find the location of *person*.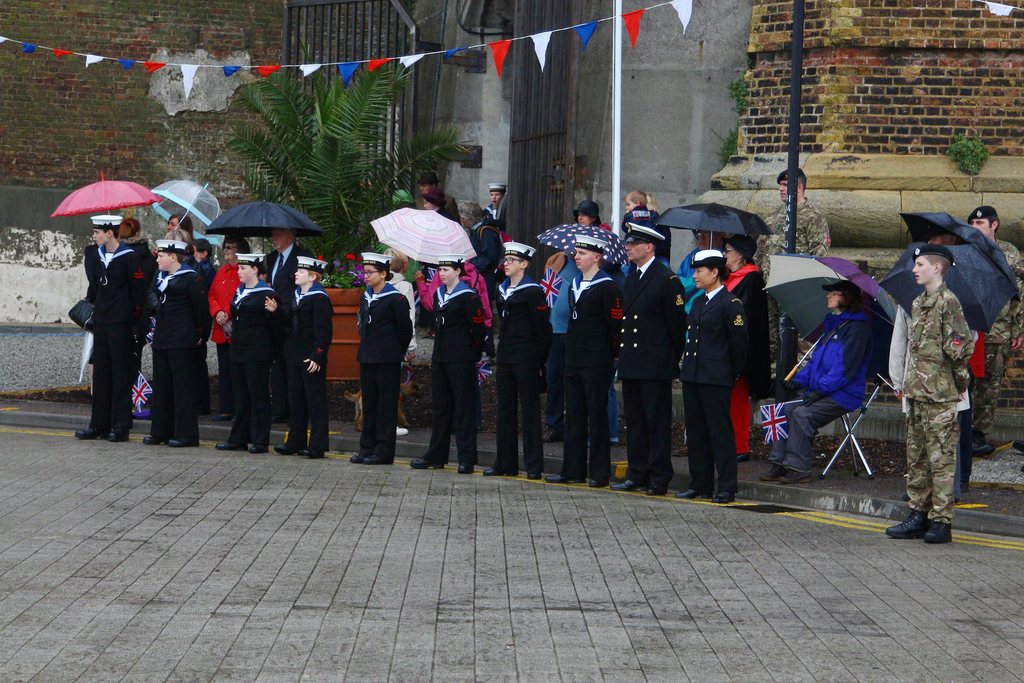
Location: 115,219,143,238.
